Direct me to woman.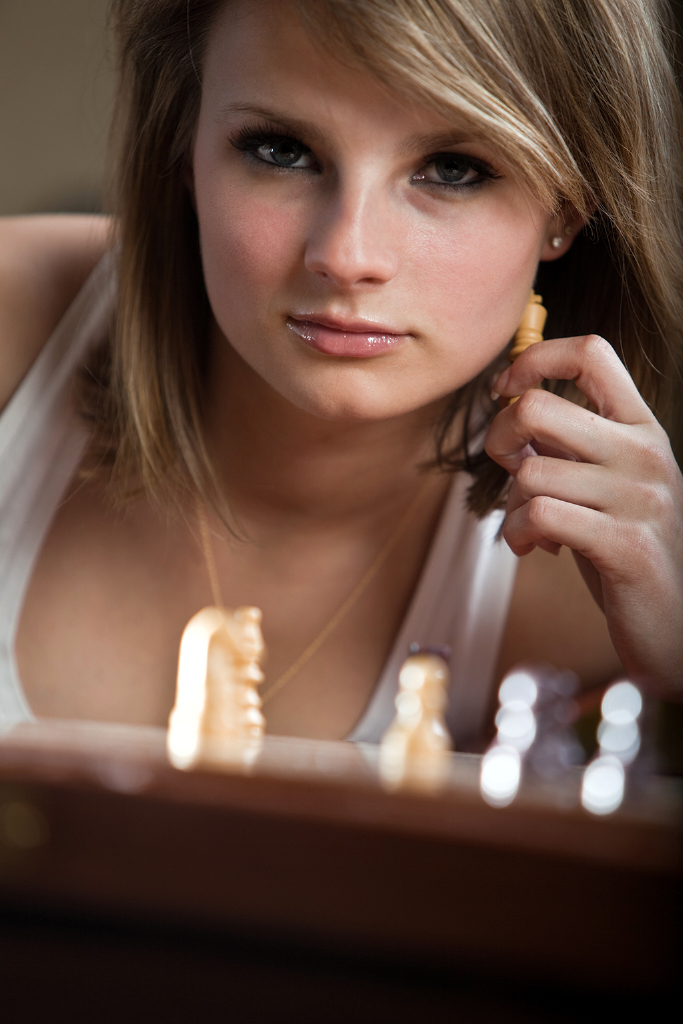
Direction: detection(11, 0, 682, 880).
